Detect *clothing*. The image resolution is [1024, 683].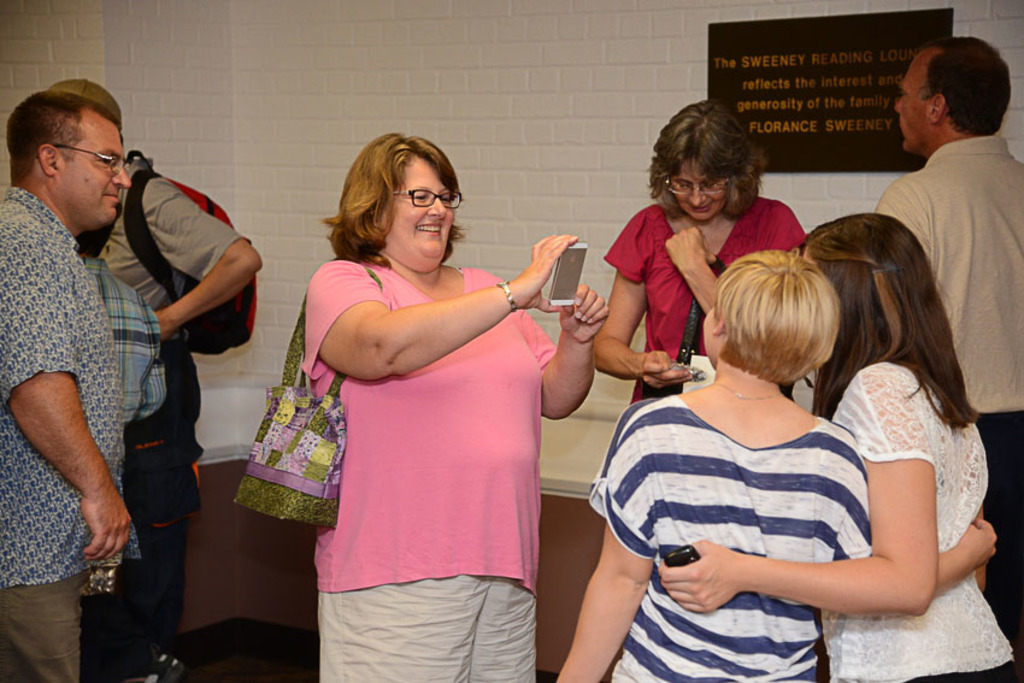
bbox(599, 199, 812, 408).
